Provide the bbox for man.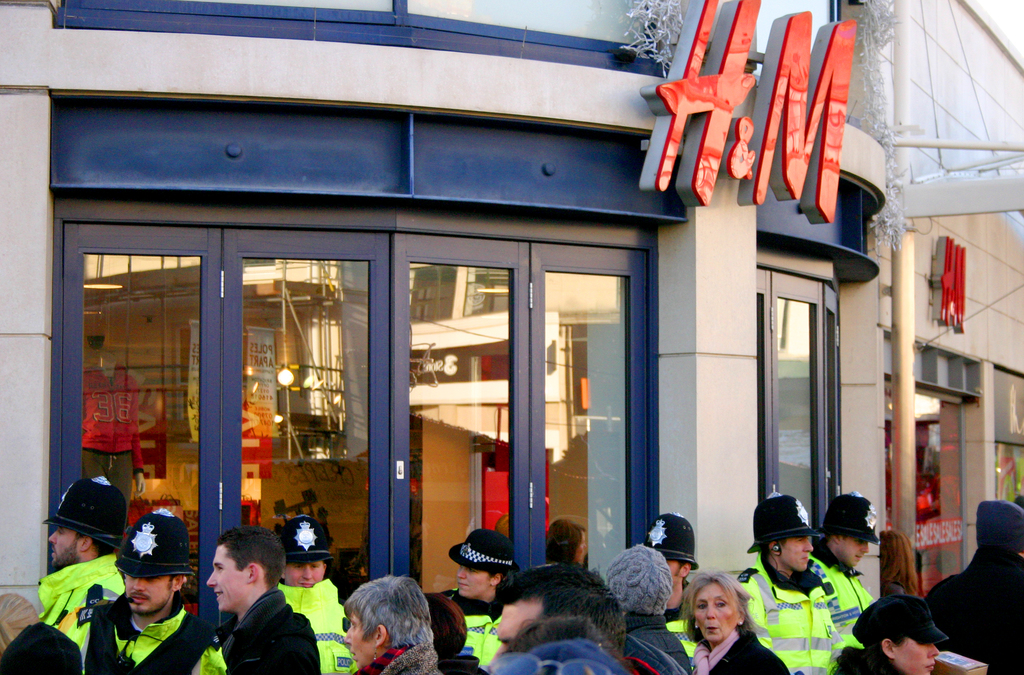
{"x1": 31, "y1": 473, "x2": 132, "y2": 674}.
